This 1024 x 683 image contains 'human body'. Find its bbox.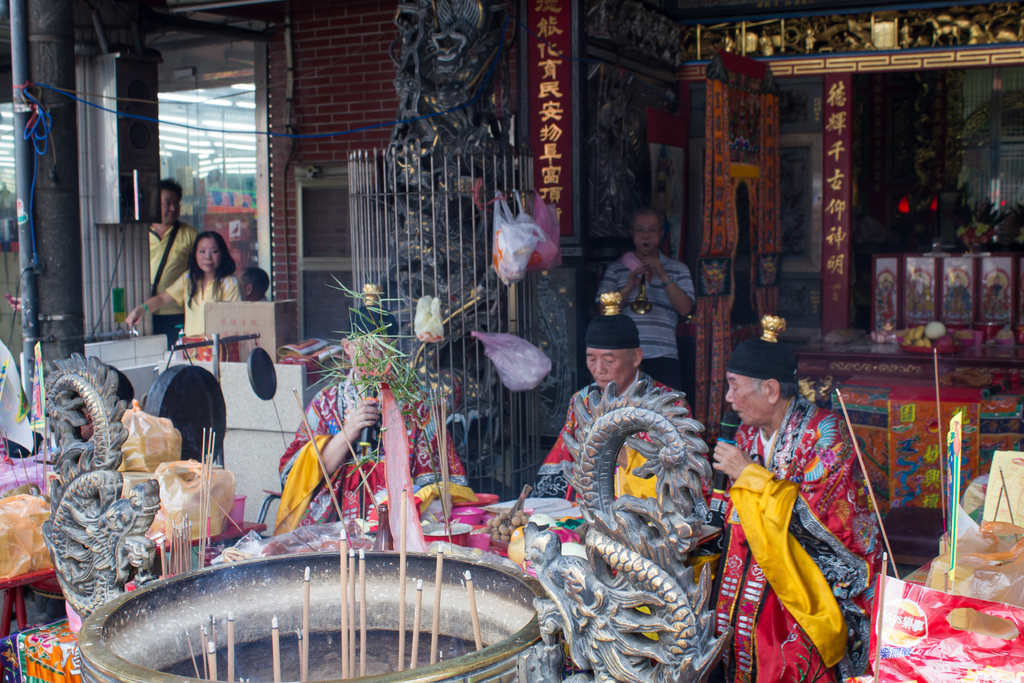
525,370,706,498.
